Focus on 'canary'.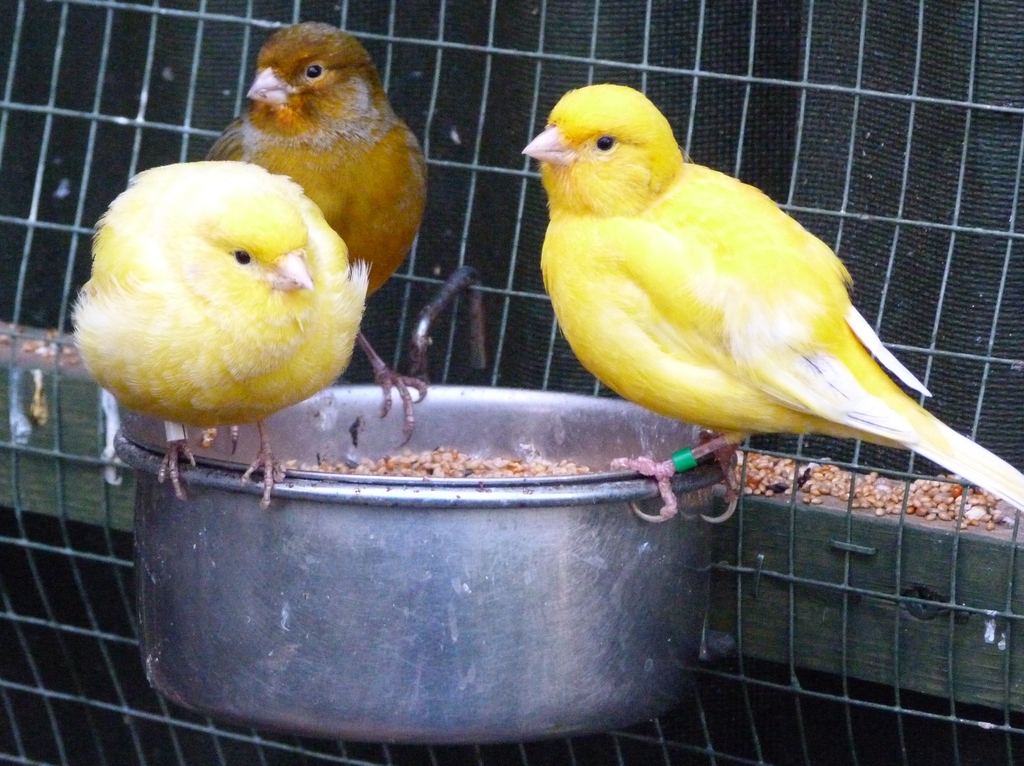
Focused at [x1=68, y1=161, x2=372, y2=506].
